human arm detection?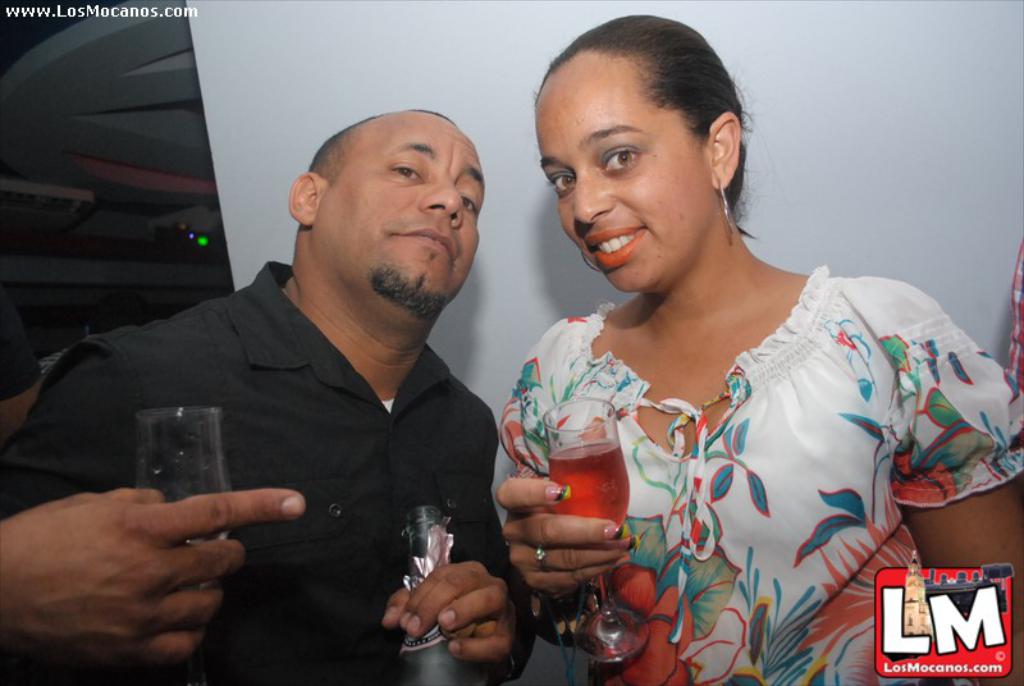
0:331:310:664
